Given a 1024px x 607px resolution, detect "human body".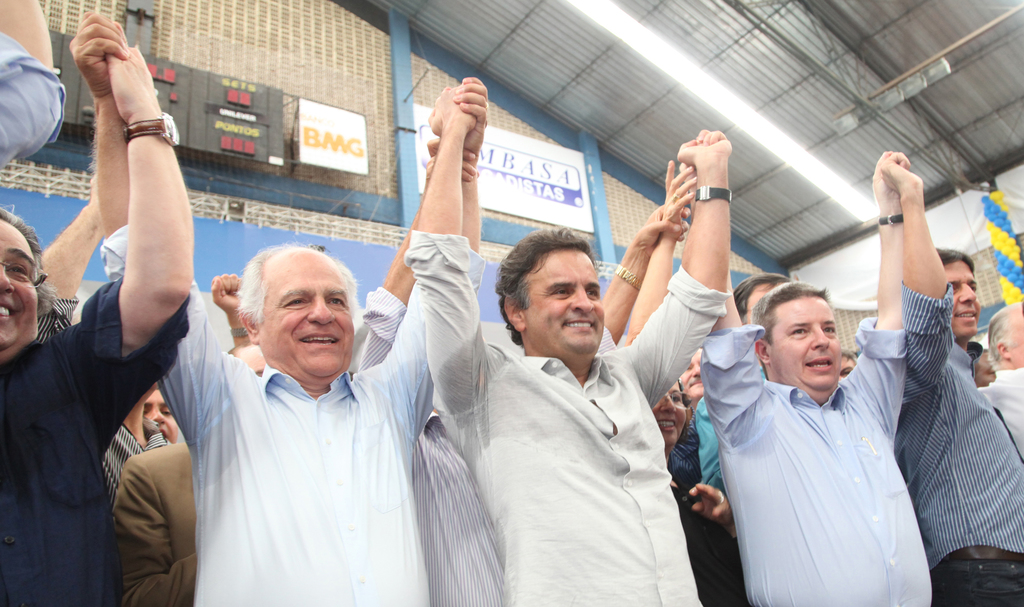
735,260,791,320.
